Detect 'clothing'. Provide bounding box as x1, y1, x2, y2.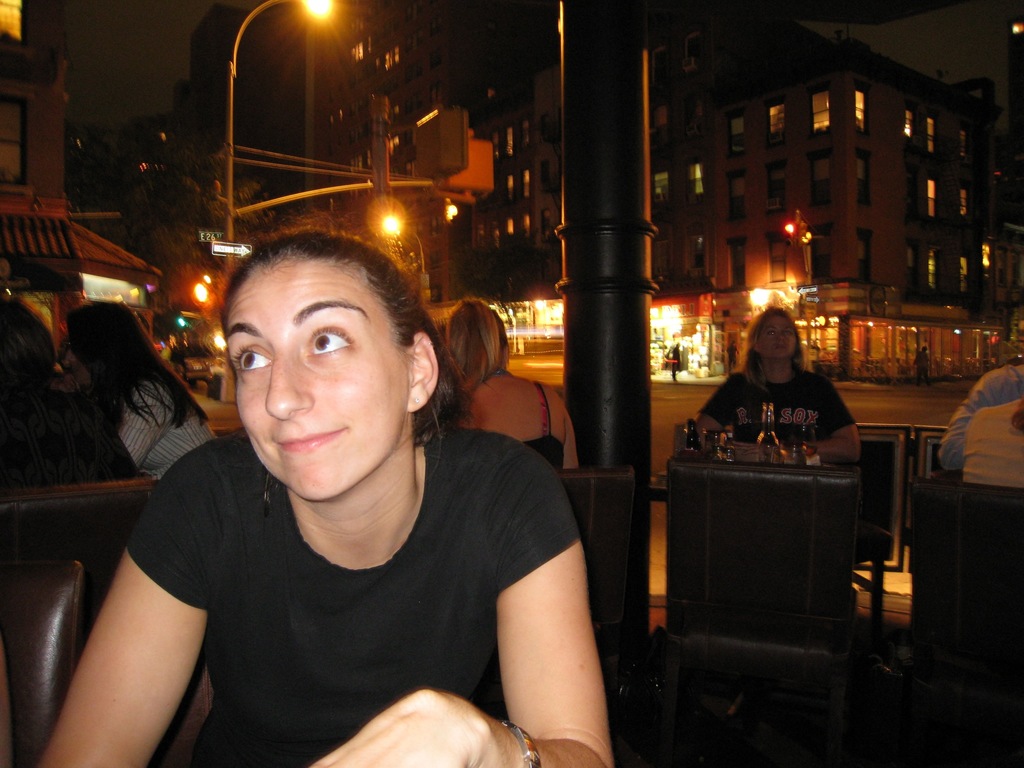
711, 378, 836, 465.
